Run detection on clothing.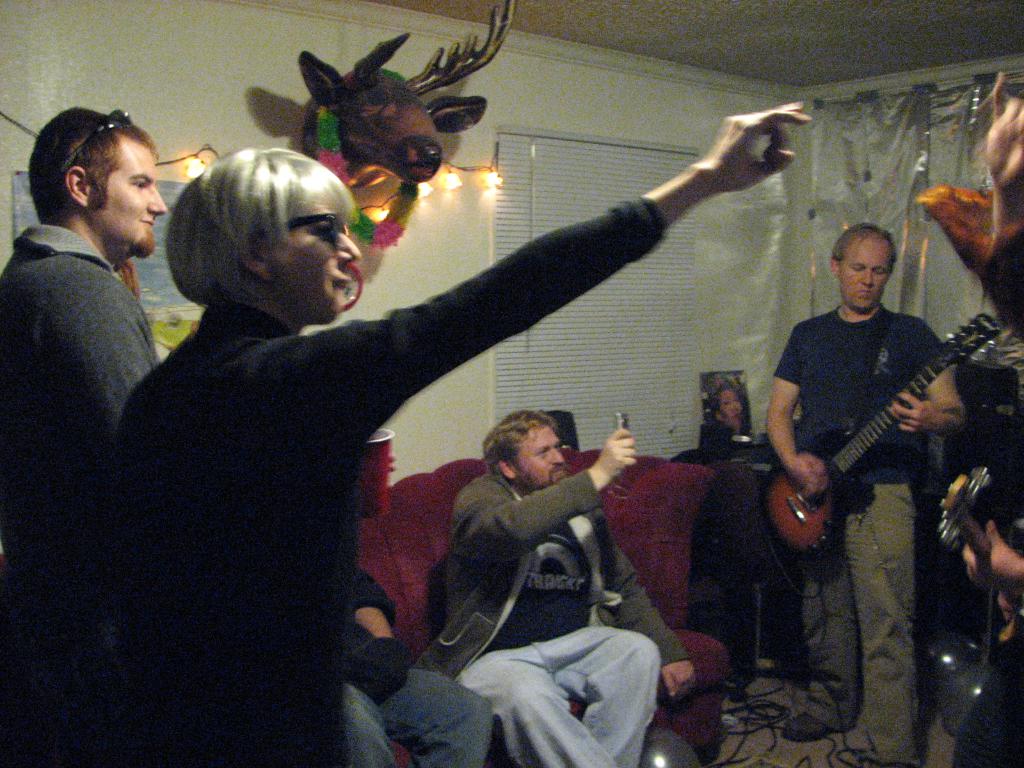
Result: 339 561 486 767.
